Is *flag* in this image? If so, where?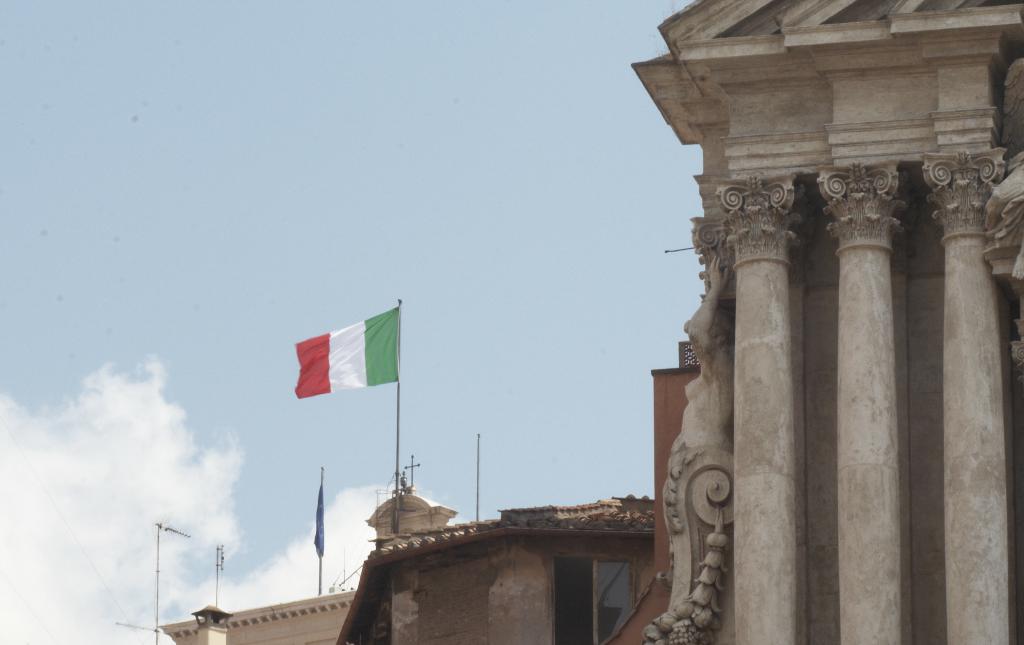
Yes, at <box>288,306,416,430</box>.
